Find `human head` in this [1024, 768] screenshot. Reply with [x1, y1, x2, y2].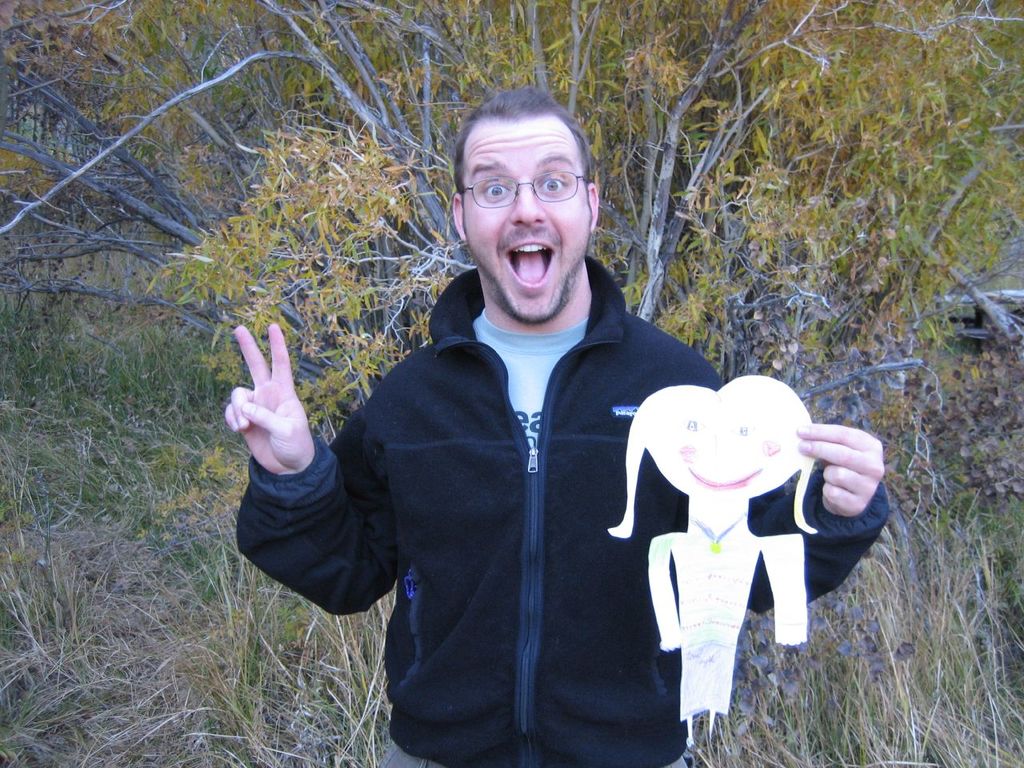
[635, 377, 807, 497].
